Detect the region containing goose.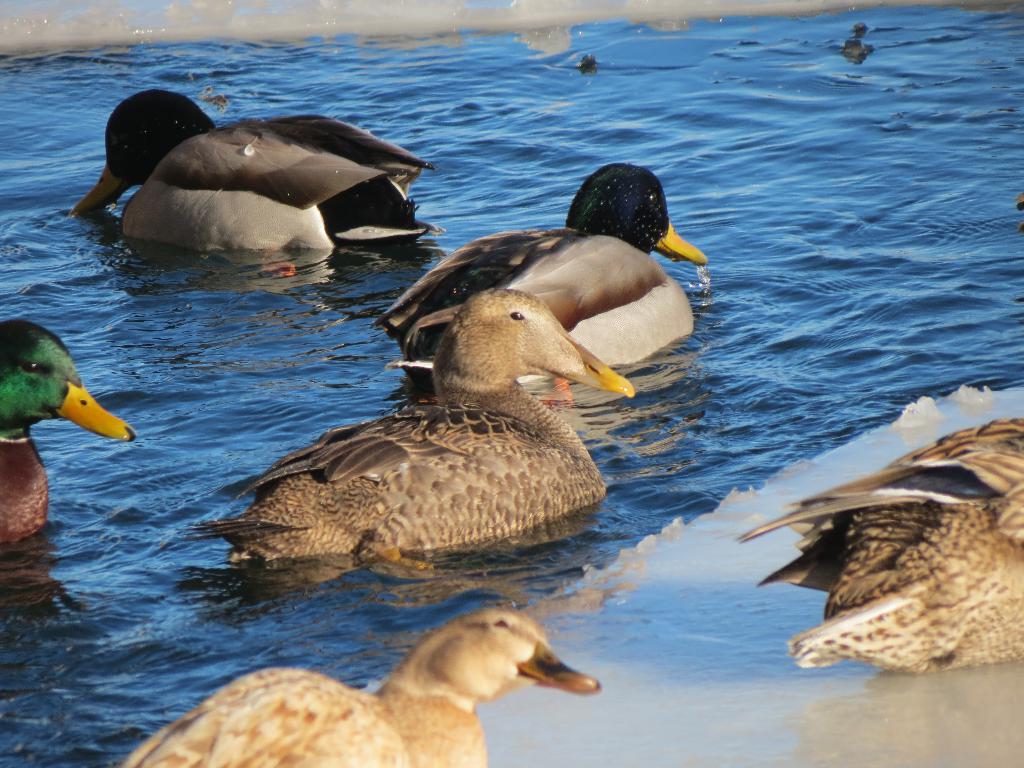
x1=0 y1=317 x2=141 y2=544.
